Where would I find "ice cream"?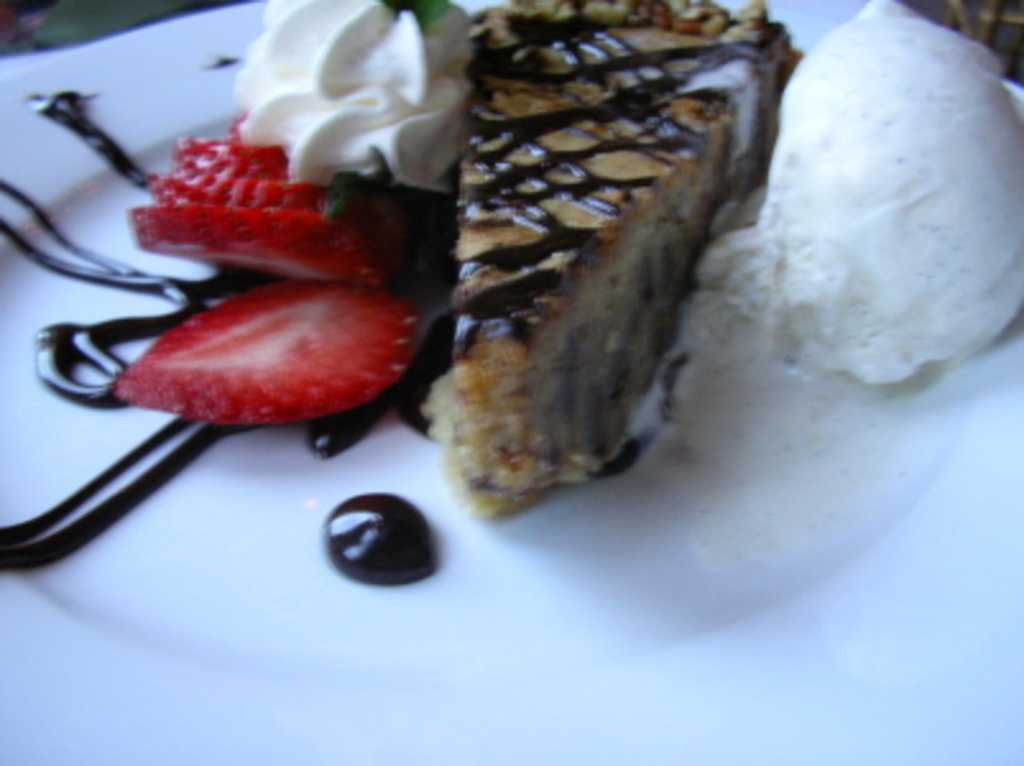
At BBox(0, 0, 807, 595).
